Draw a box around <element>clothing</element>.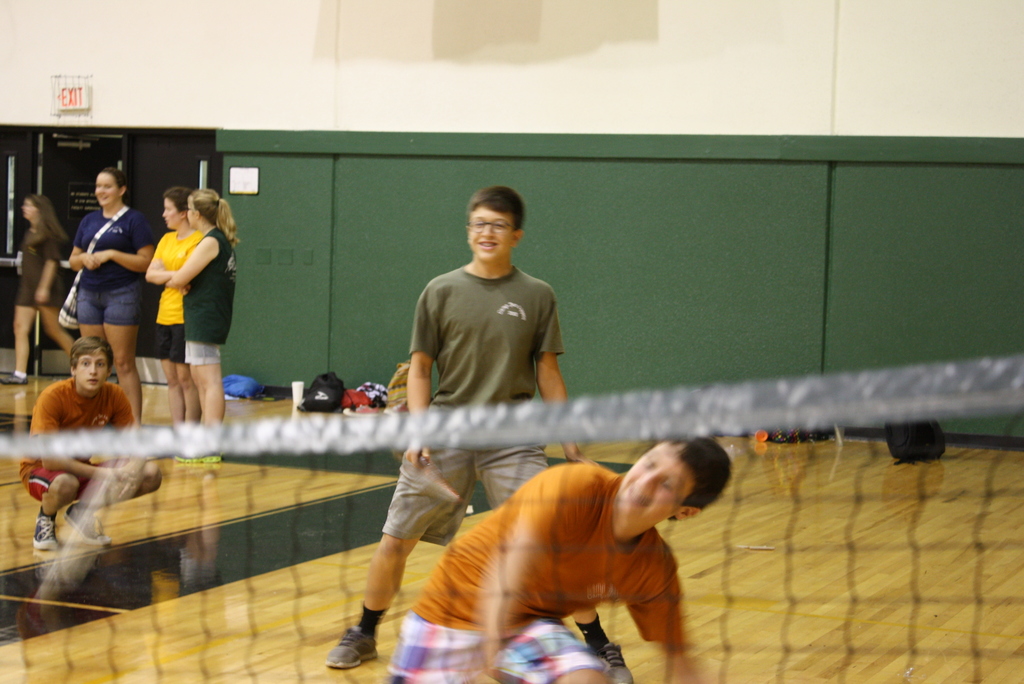
(391, 266, 572, 544).
